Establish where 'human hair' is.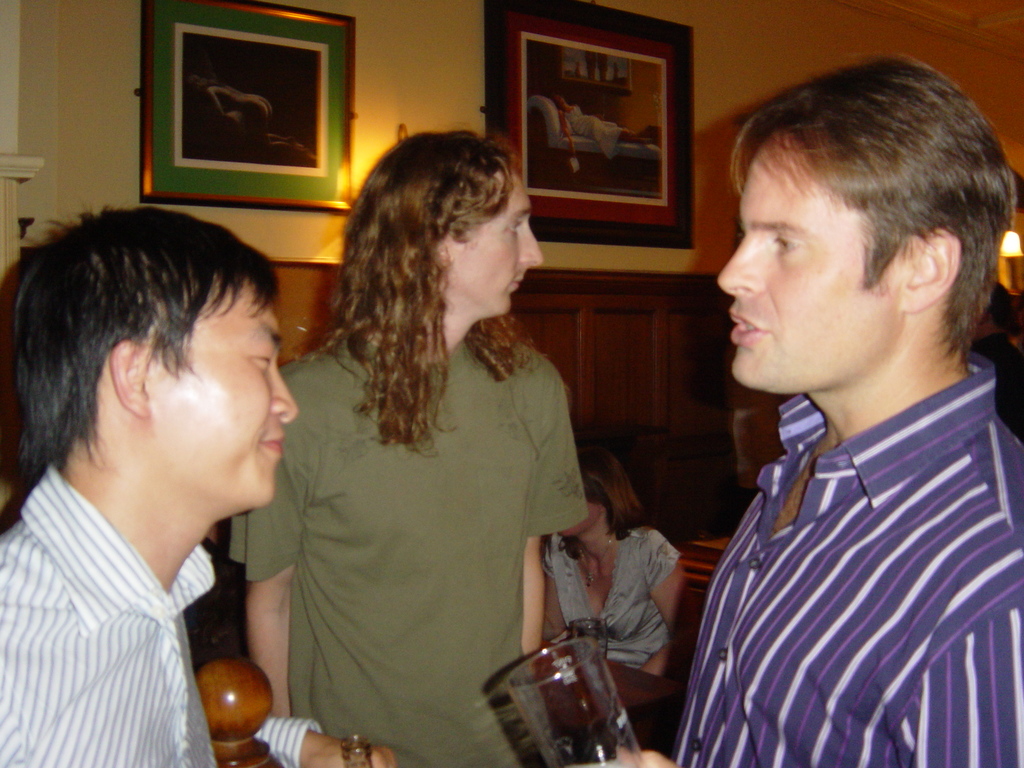
Established at {"left": 729, "top": 53, "right": 1017, "bottom": 373}.
